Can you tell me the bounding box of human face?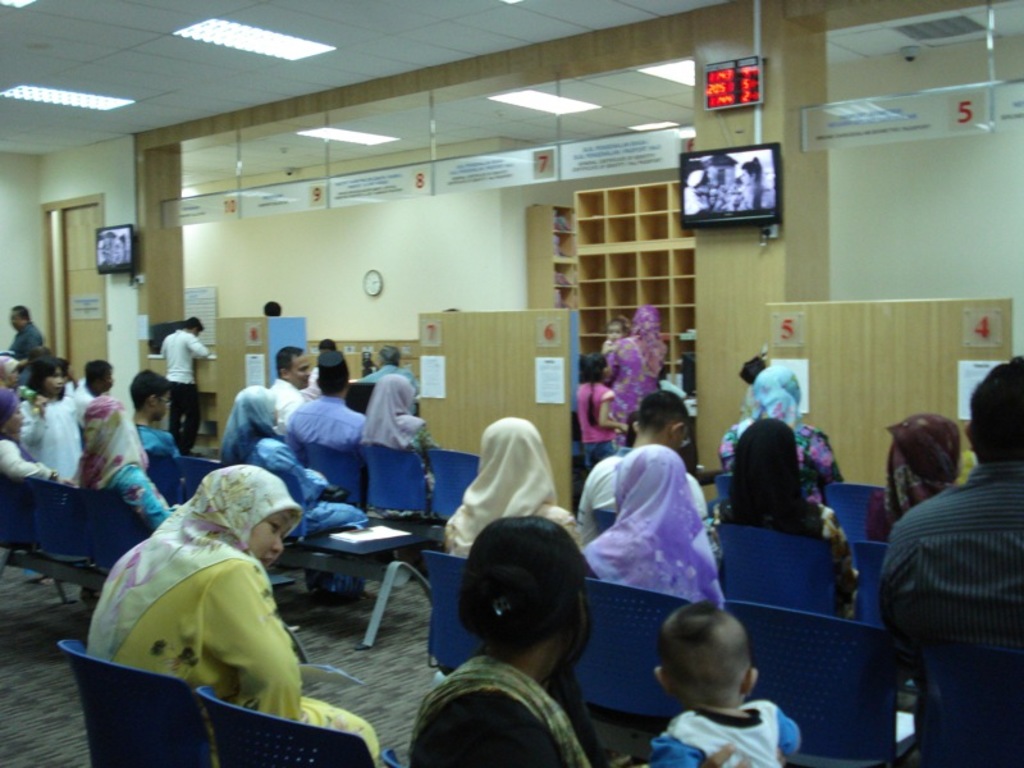
bbox(252, 515, 291, 562).
